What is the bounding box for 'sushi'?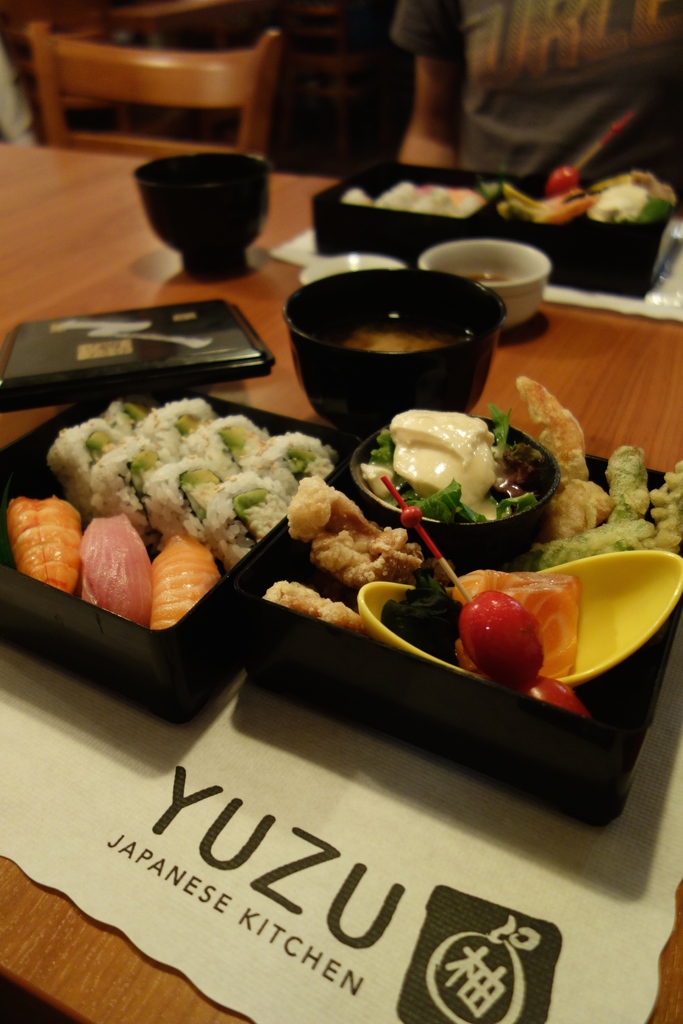
left=74, top=514, right=150, bottom=619.
